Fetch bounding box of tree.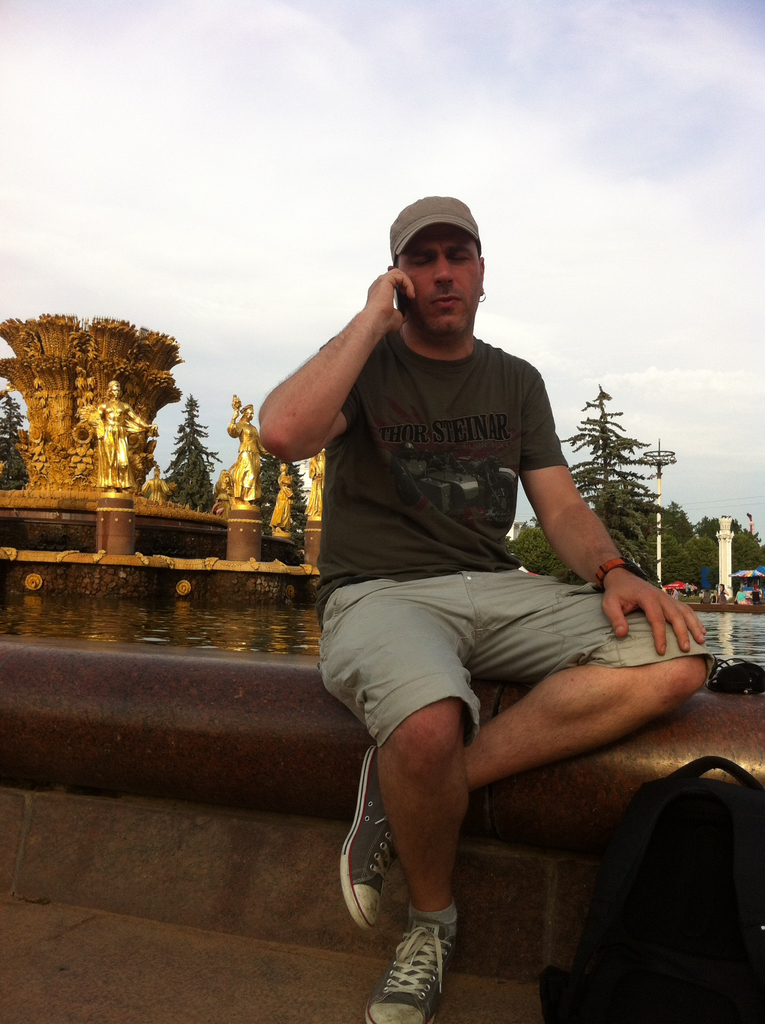
Bbox: box(558, 388, 648, 582).
